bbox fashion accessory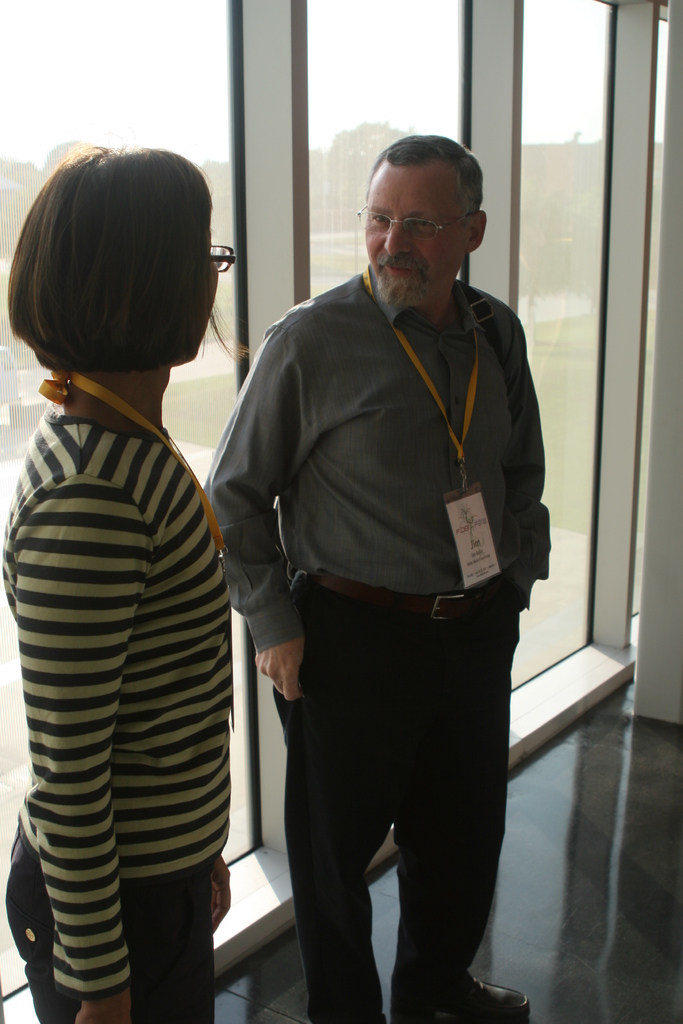
(x1=388, y1=968, x2=539, y2=1023)
